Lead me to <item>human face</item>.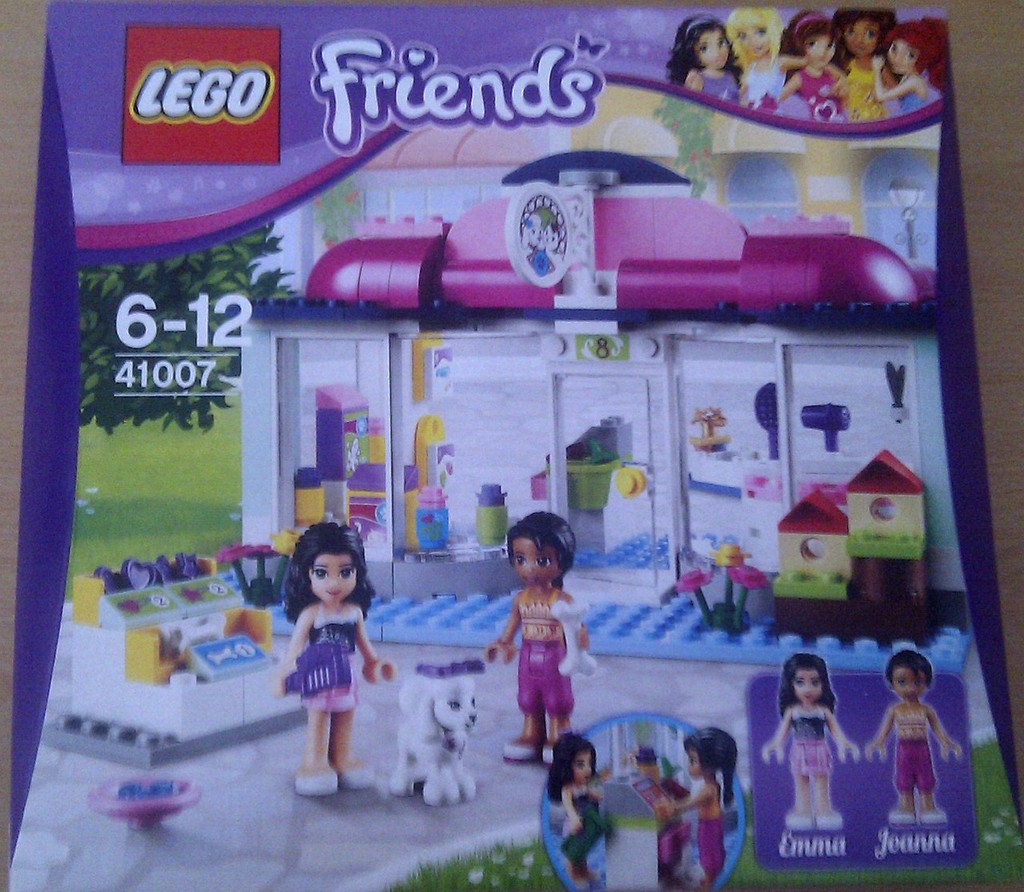
Lead to x1=574, y1=751, x2=594, y2=786.
